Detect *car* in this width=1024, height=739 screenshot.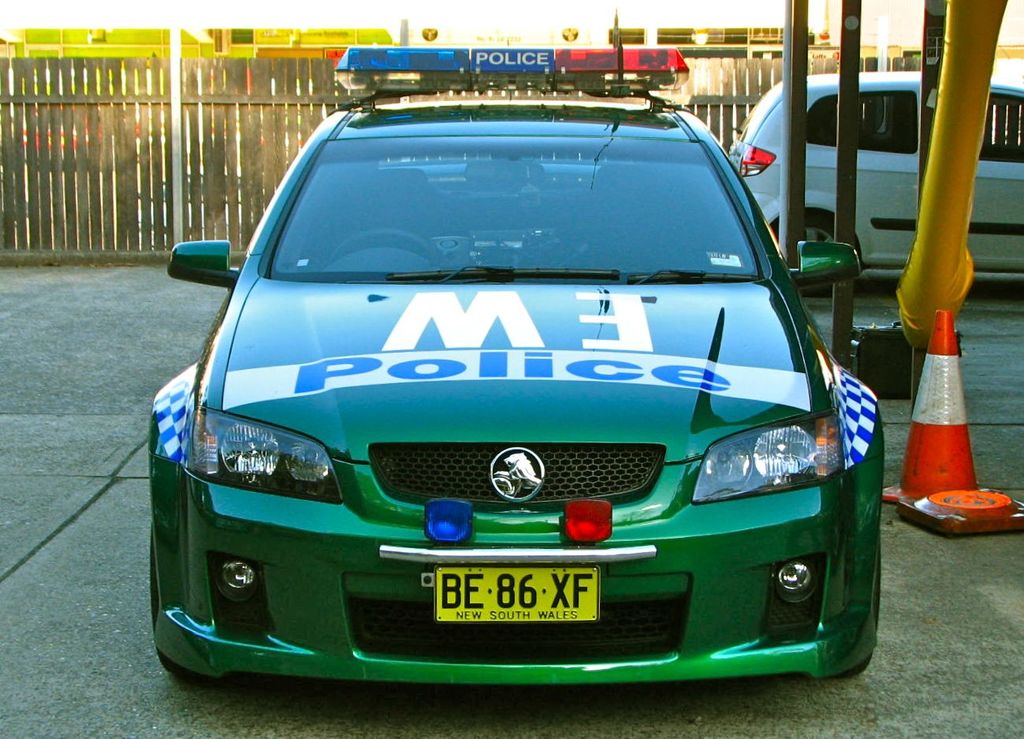
Detection: 146,6,881,698.
